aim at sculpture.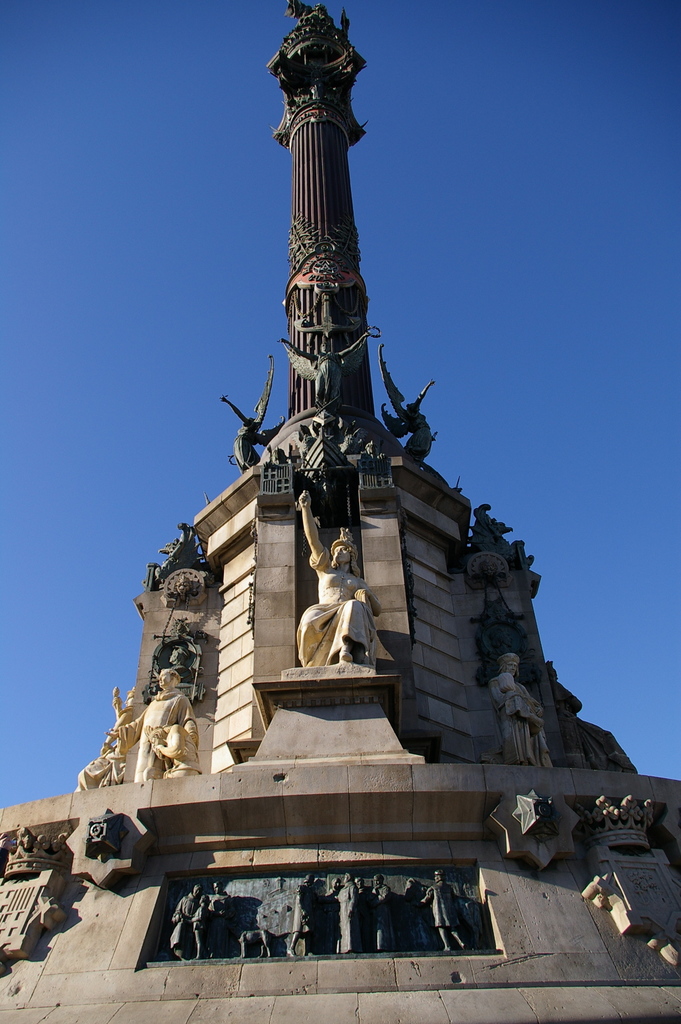
Aimed at {"left": 467, "top": 501, "right": 546, "bottom": 586}.
